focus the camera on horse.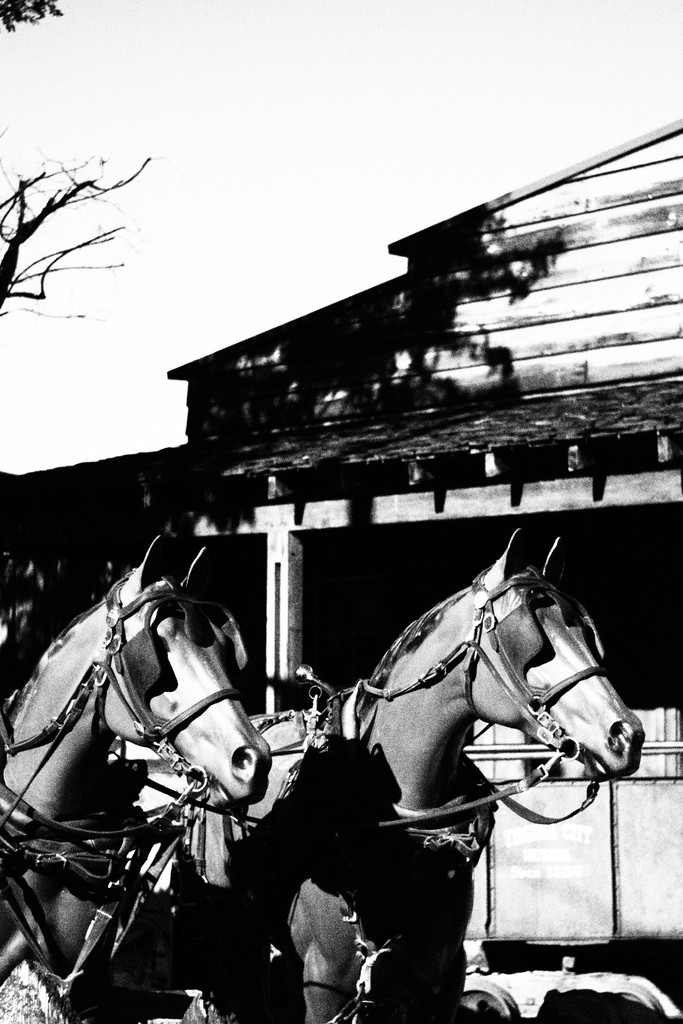
Focus region: crop(0, 533, 276, 1023).
